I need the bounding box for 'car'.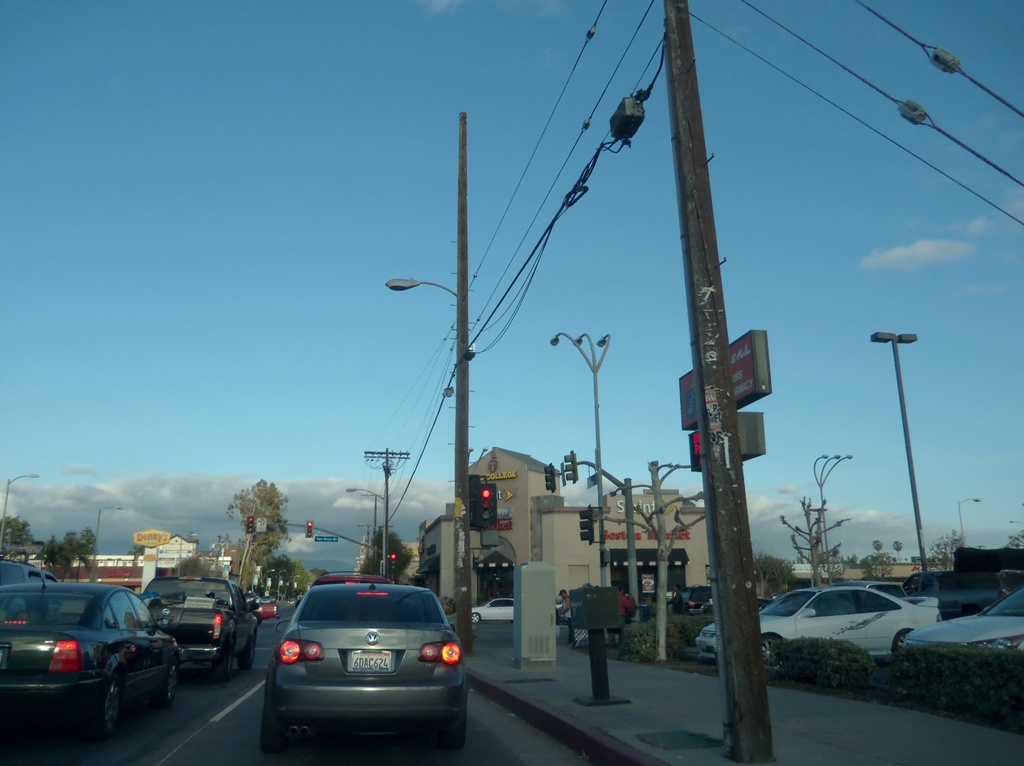
Here it is: <bbox>261, 583, 467, 749</bbox>.
